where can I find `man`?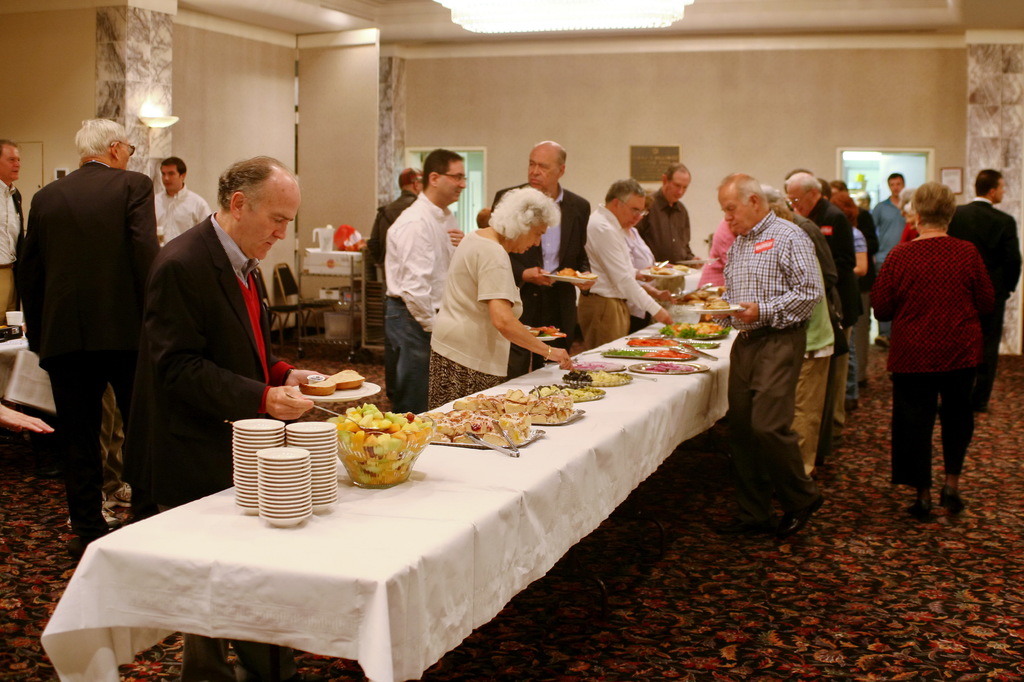
You can find it at [left=760, top=183, right=851, bottom=464].
